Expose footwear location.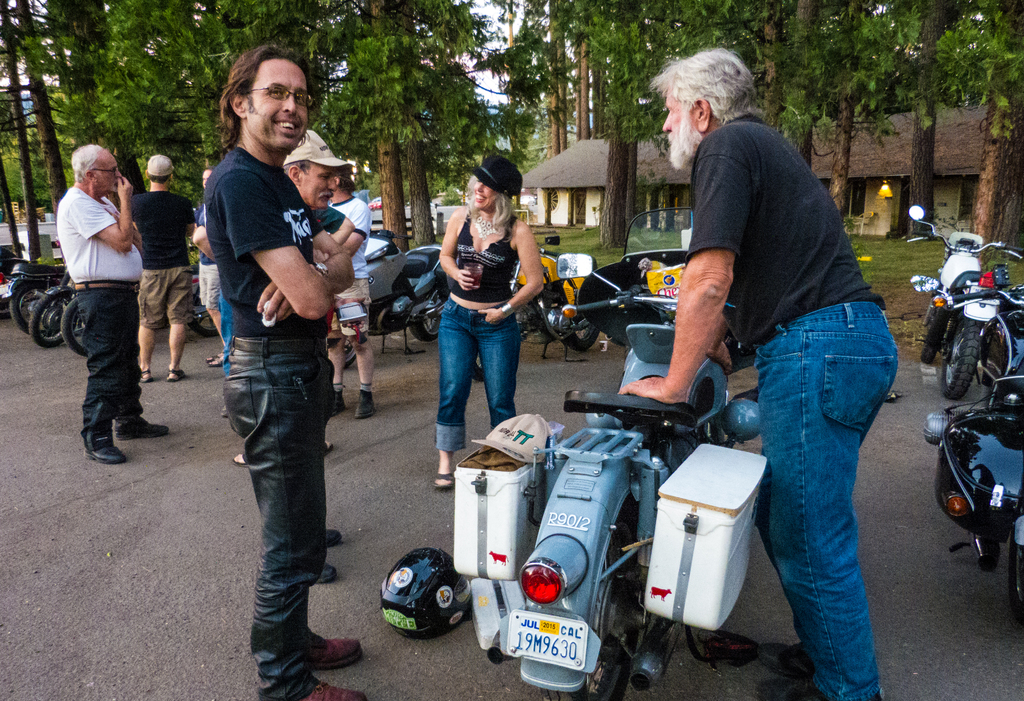
Exposed at [308,627,362,668].
